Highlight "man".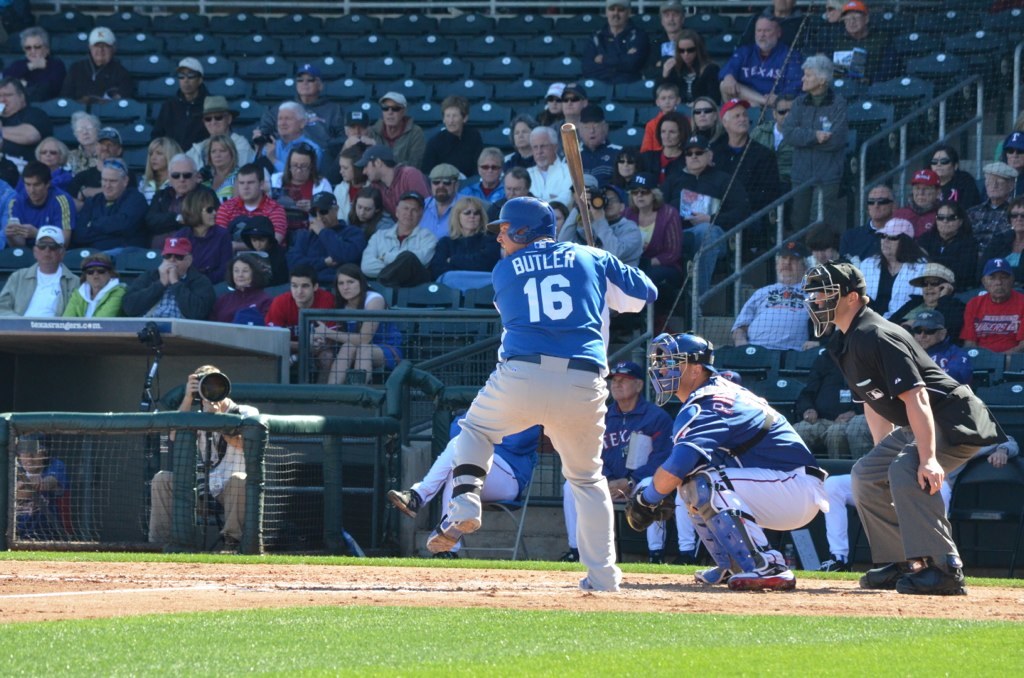
Highlighted region: 145/150/221/211.
